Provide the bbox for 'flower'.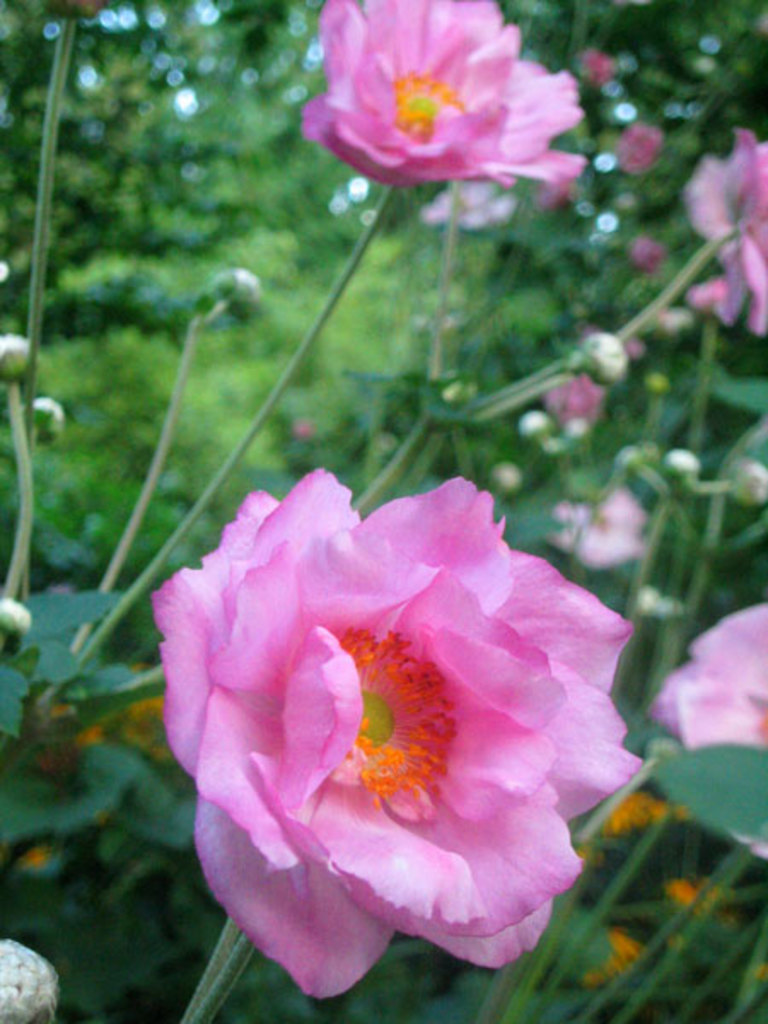
580/920/657/997.
